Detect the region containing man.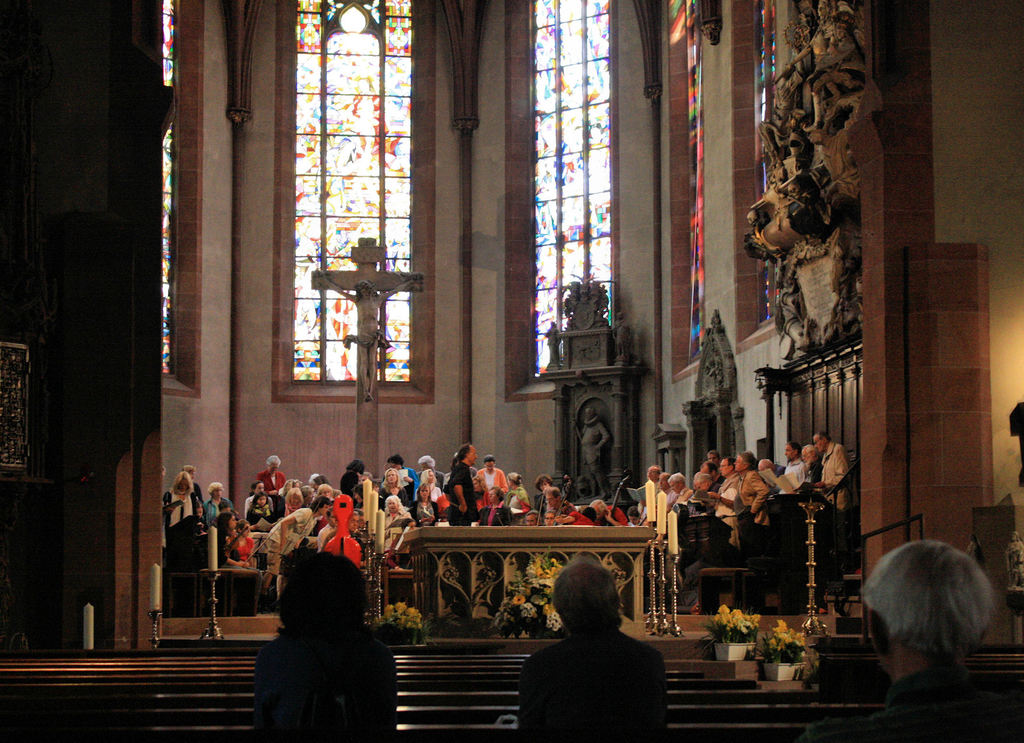
bbox=(542, 486, 573, 516).
